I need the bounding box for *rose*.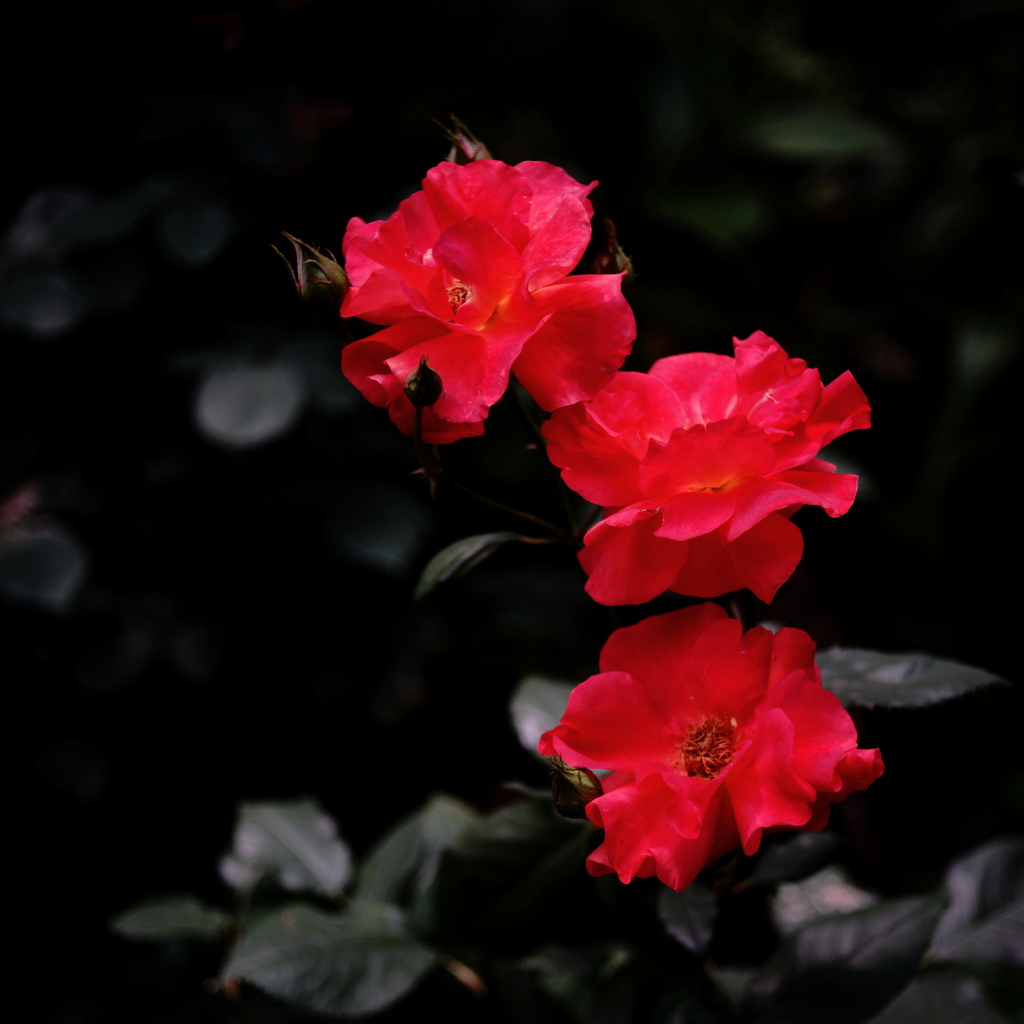
Here it is: rect(341, 154, 640, 447).
